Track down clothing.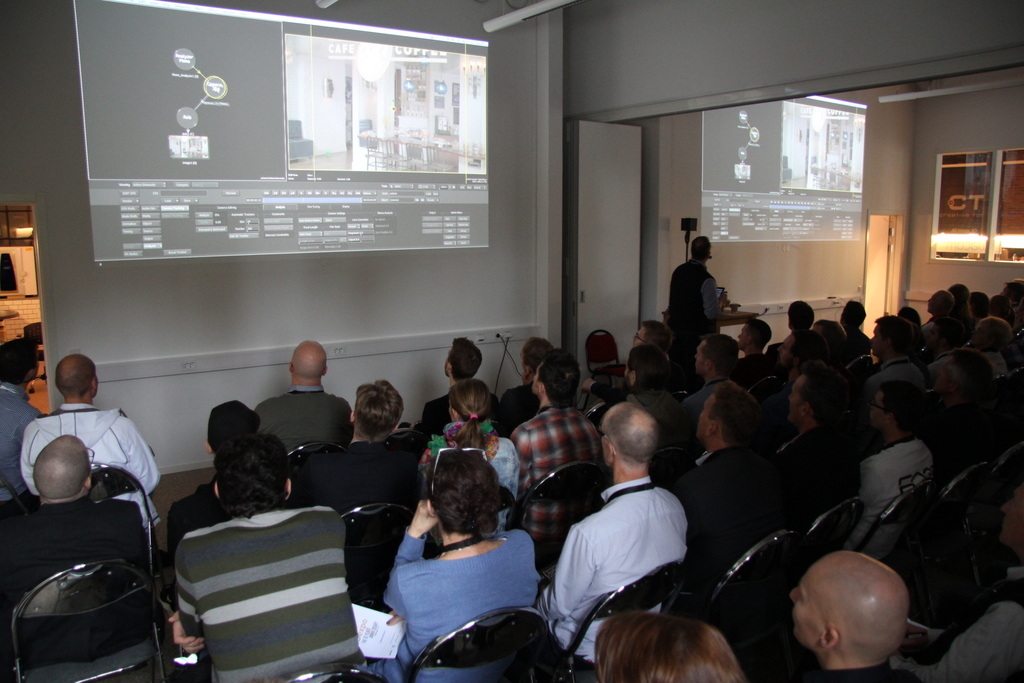
Tracked to Rect(297, 436, 417, 622).
